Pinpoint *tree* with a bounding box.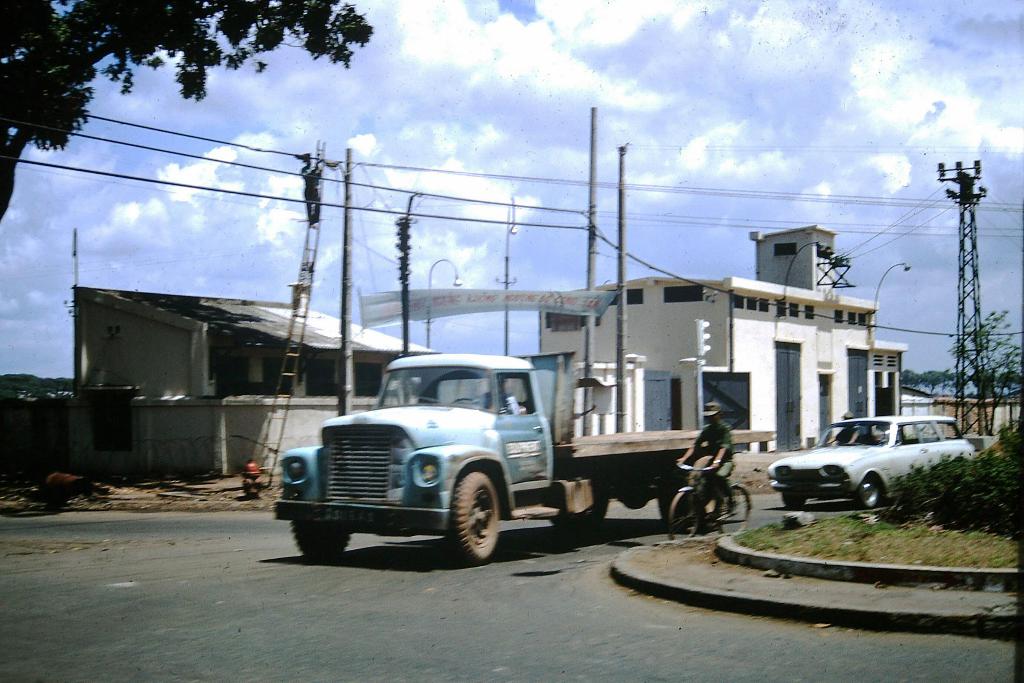
{"x1": 925, "y1": 369, "x2": 950, "y2": 397}.
